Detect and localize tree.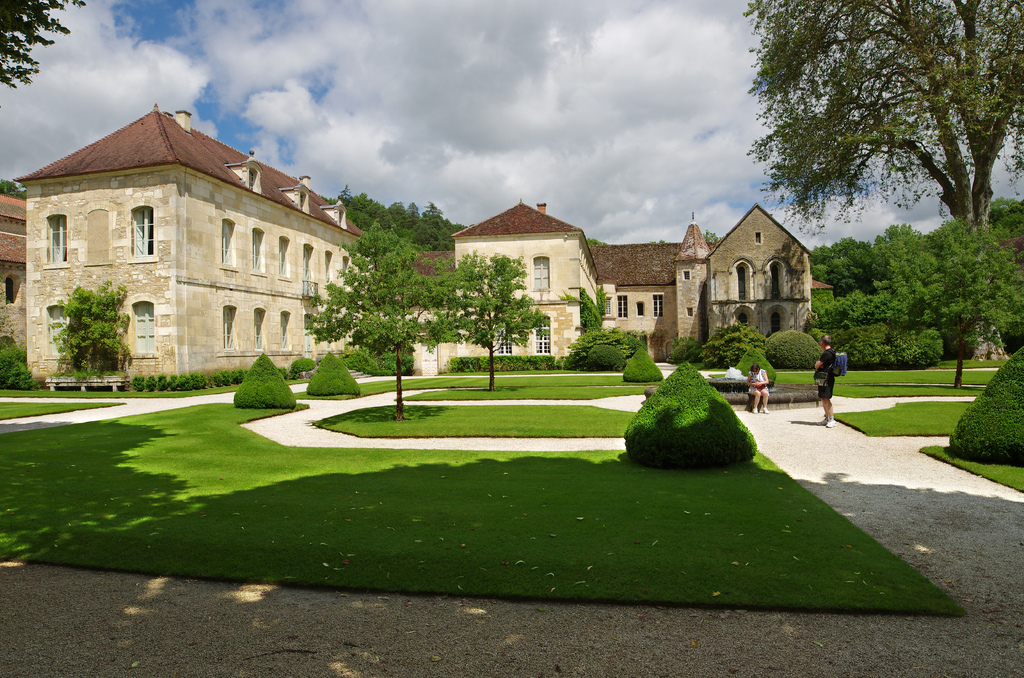
Localized at <bbox>0, 172, 30, 211</bbox>.
